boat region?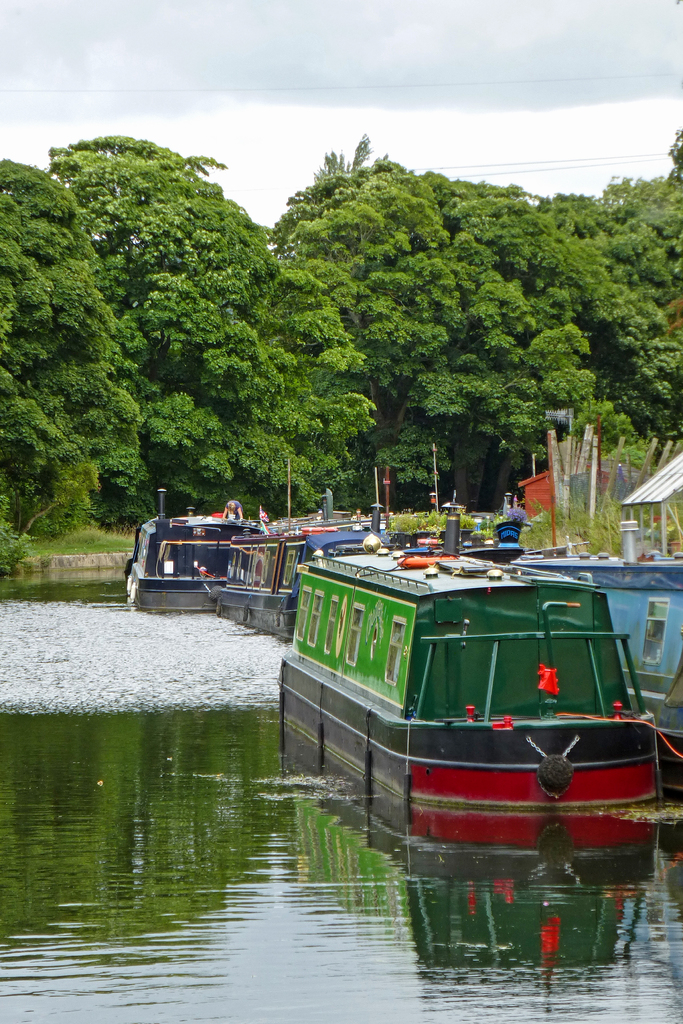
BBox(506, 508, 682, 728)
